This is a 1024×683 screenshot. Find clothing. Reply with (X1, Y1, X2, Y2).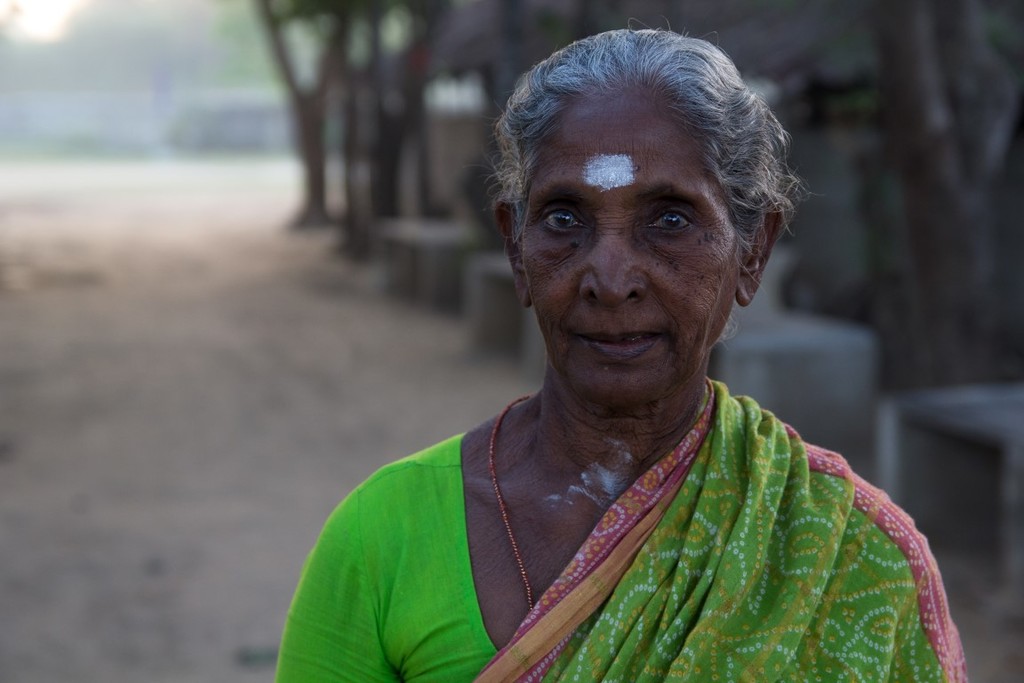
(271, 357, 988, 682).
